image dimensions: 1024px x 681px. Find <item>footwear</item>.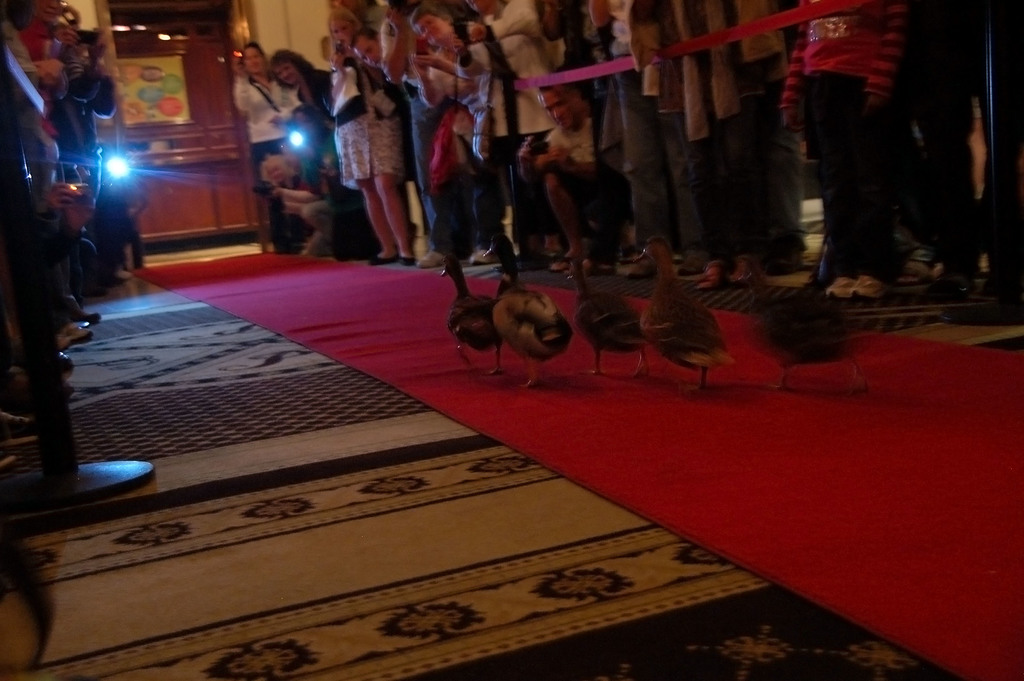
{"x1": 0, "y1": 413, "x2": 33, "y2": 461}.
